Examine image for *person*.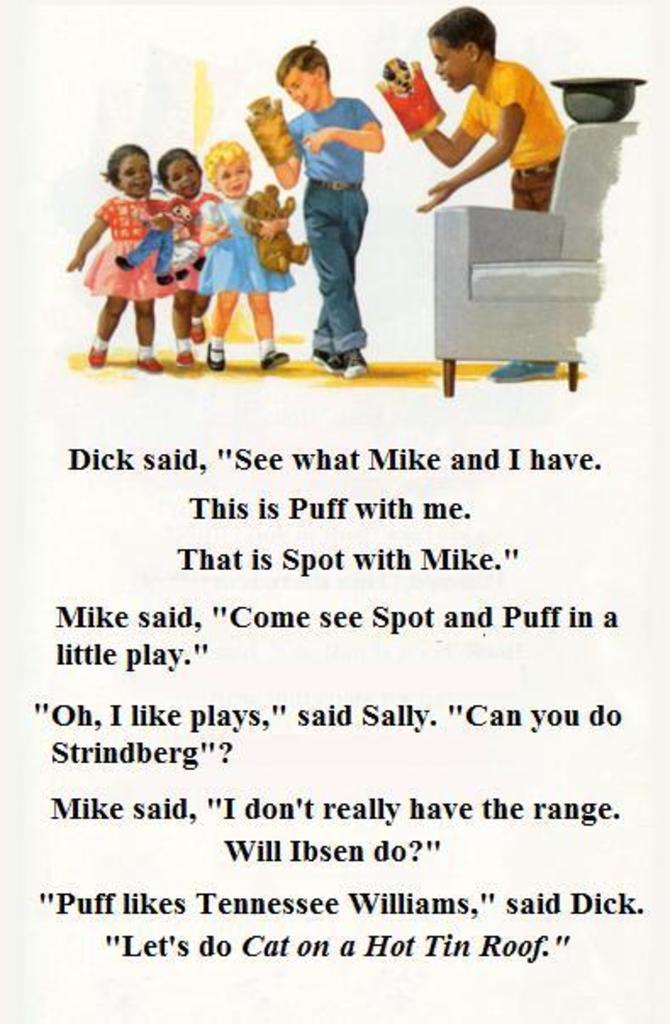
Examination result: (x1=63, y1=137, x2=180, y2=376).
